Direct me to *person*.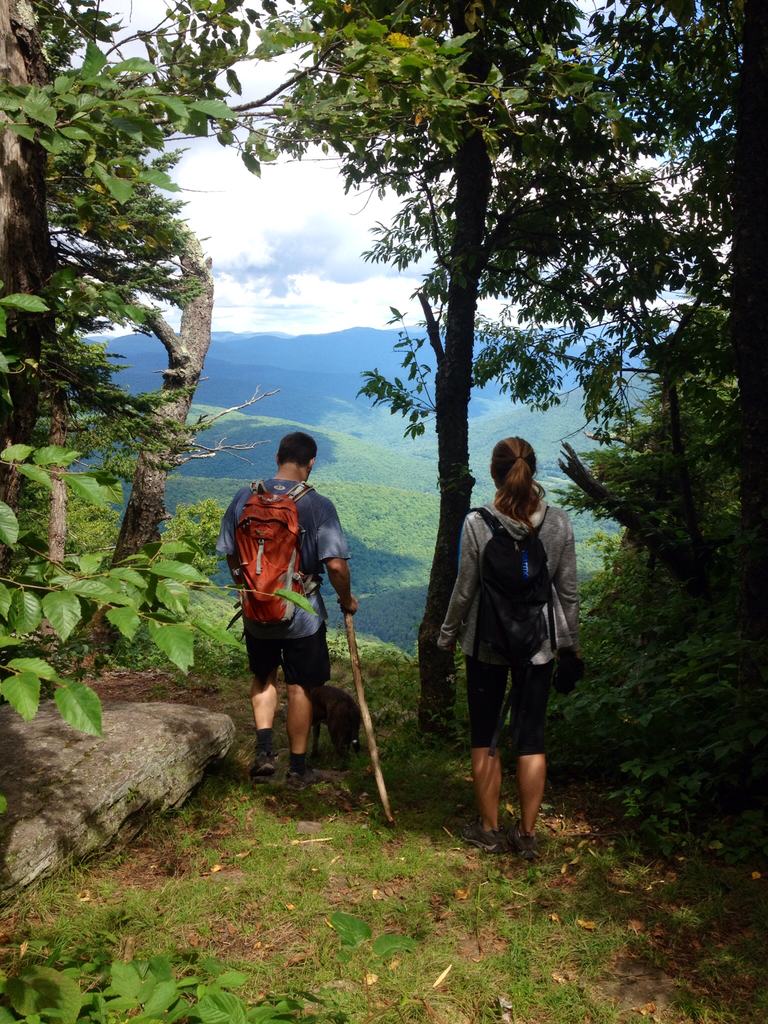
Direction: 431, 435, 588, 853.
